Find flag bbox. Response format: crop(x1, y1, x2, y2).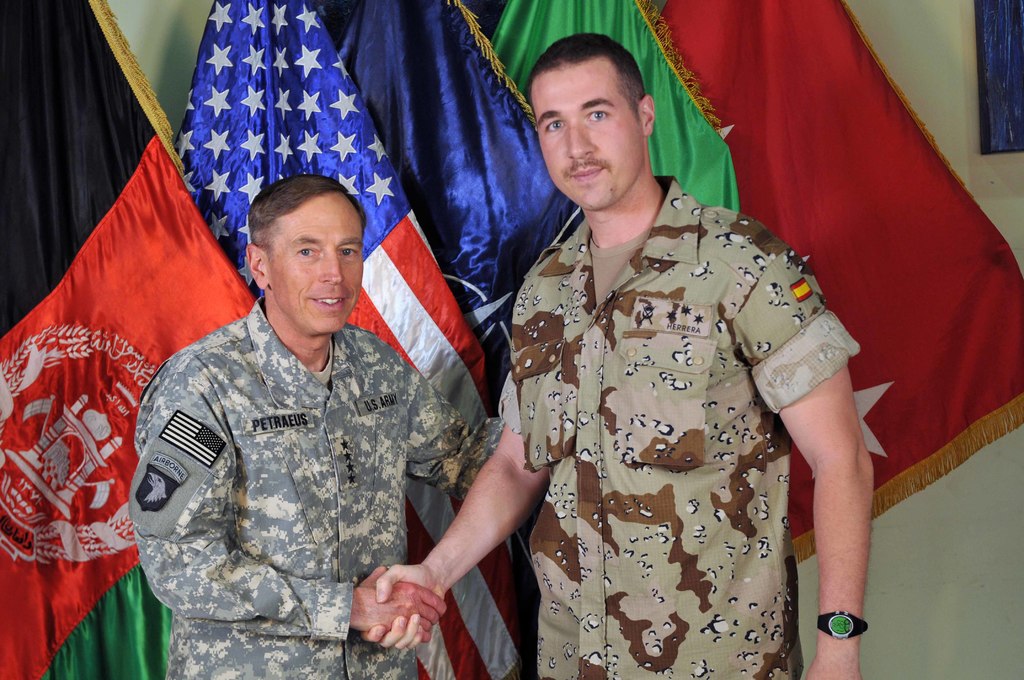
crop(495, 0, 738, 216).
